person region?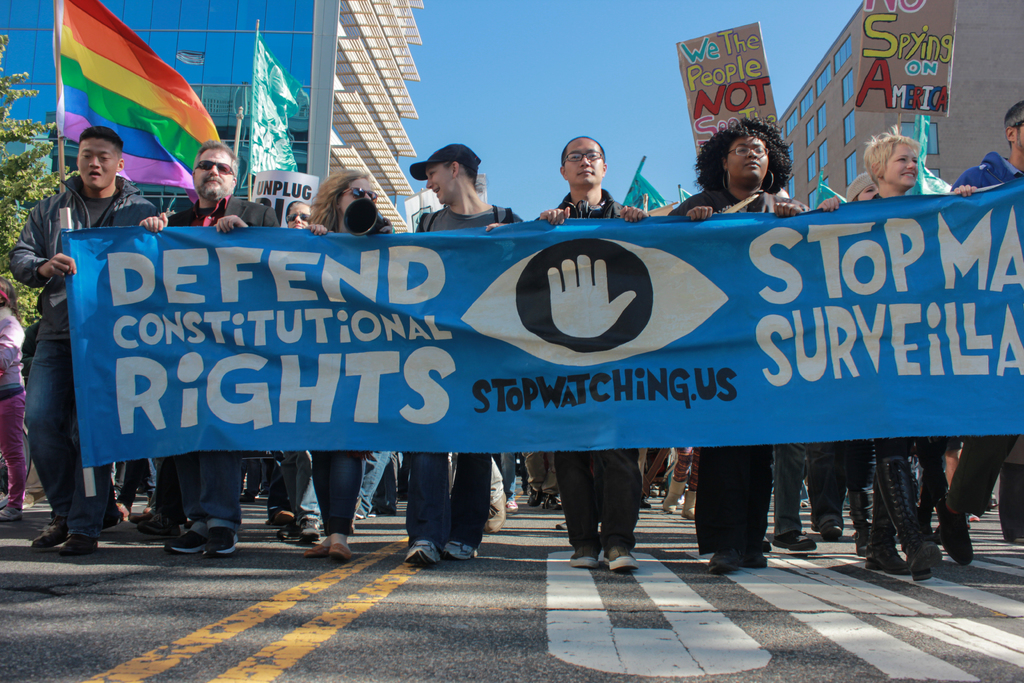
pyautogui.locateOnScreen(3, 126, 163, 562)
